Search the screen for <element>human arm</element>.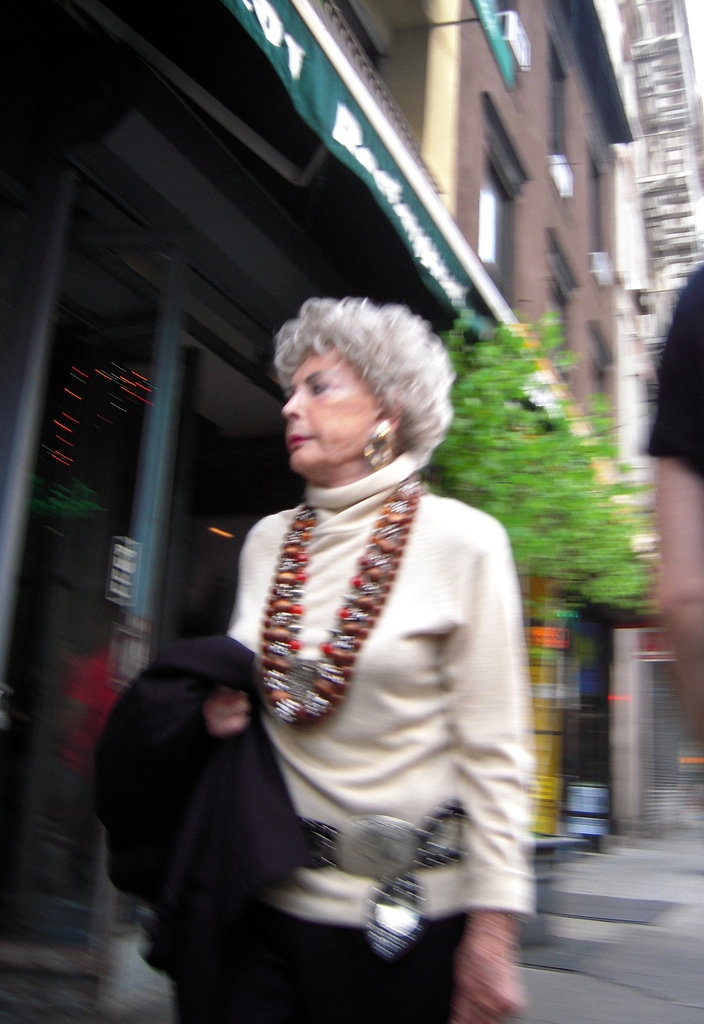
Found at x1=460, y1=520, x2=538, y2=1023.
